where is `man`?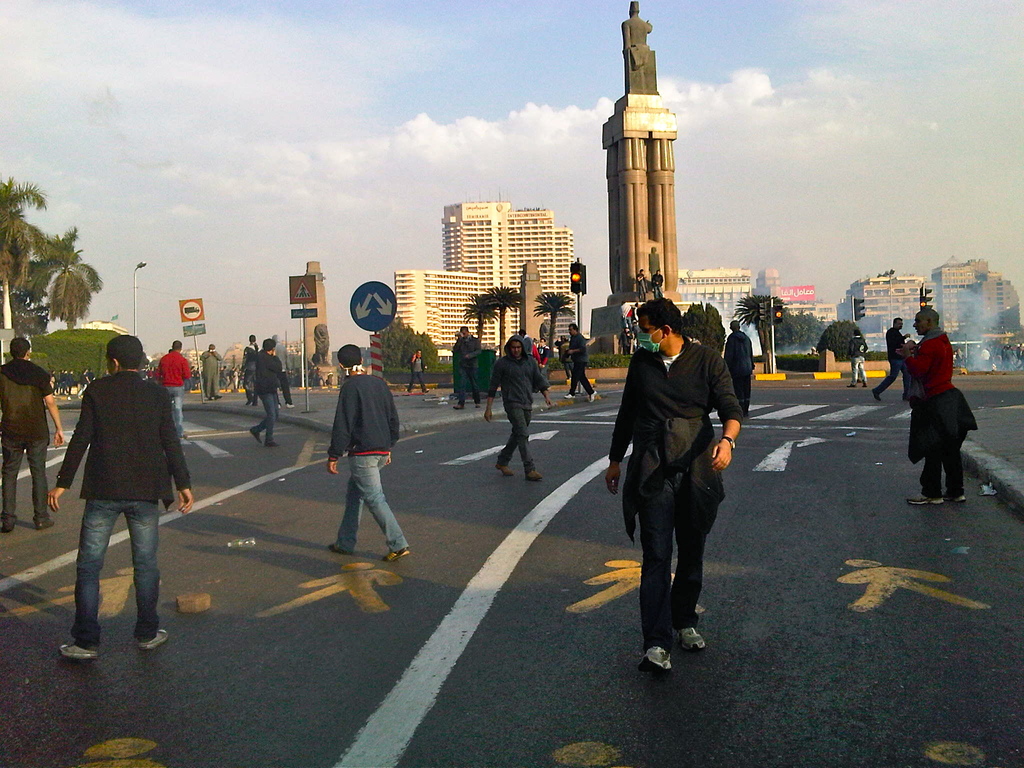
box=[154, 339, 189, 441].
